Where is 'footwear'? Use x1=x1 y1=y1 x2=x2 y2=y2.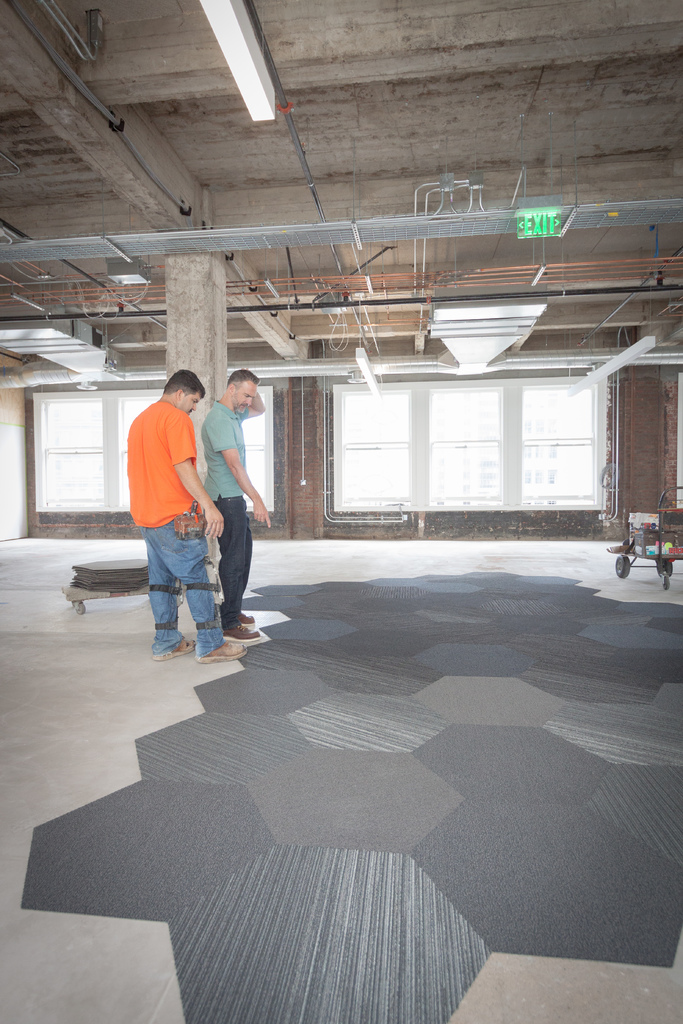
x1=154 y1=632 x2=194 y2=662.
